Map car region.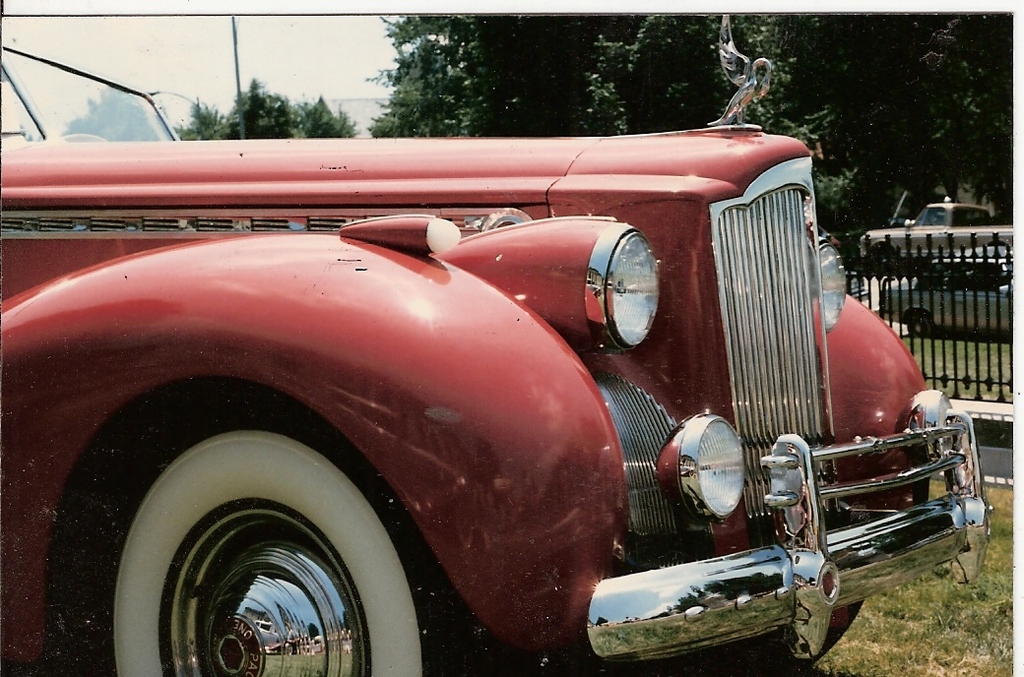
Mapped to locate(881, 254, 1017, 341).
